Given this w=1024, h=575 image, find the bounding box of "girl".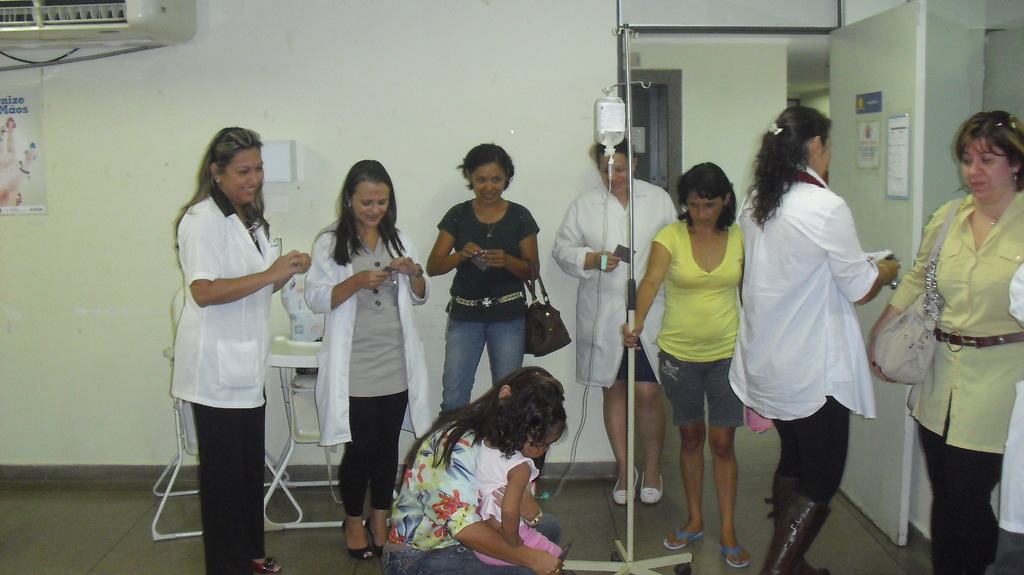
box=[426, 147, 546, 460].
